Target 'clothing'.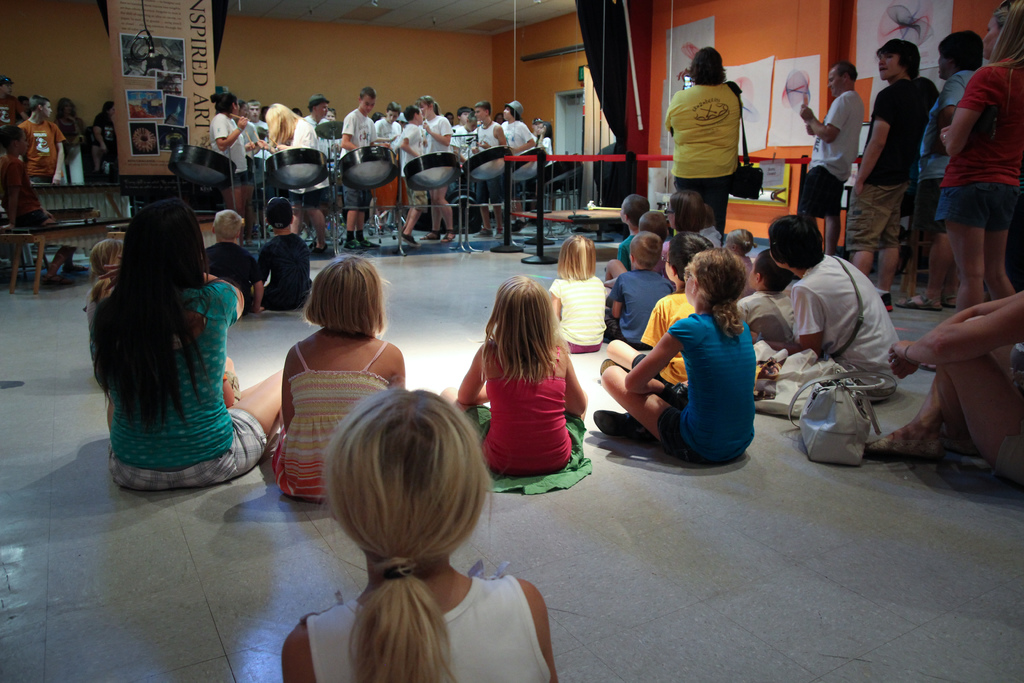
Target region: 662 81 746 221.
